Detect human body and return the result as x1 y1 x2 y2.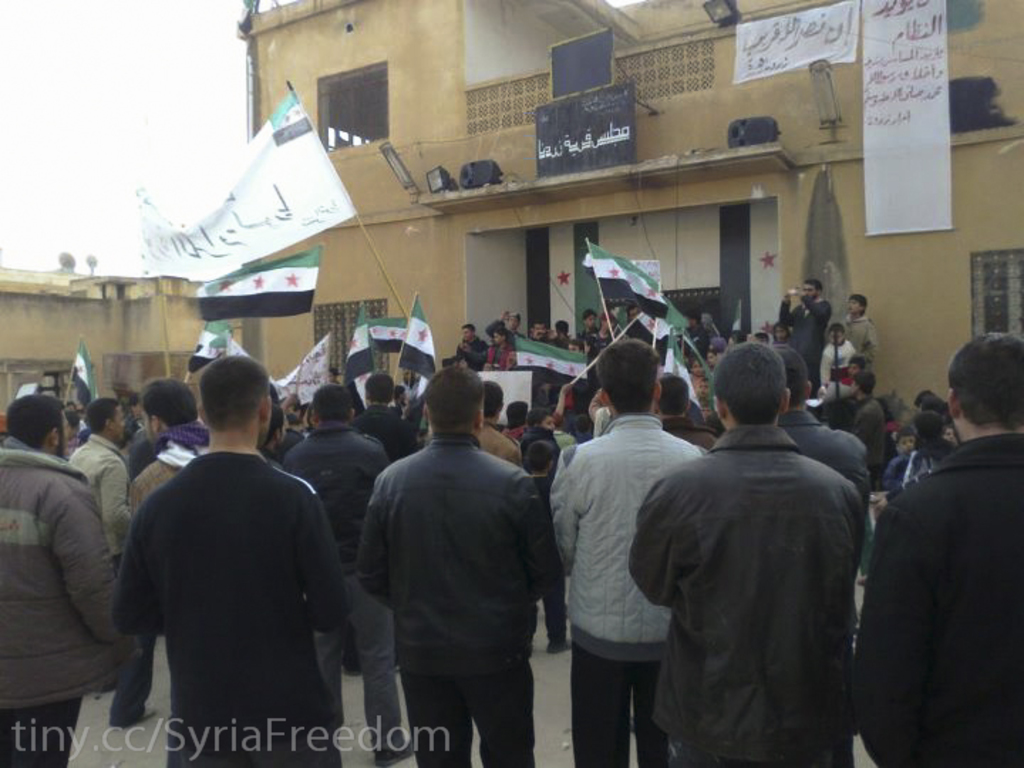
784 282 823 400.
